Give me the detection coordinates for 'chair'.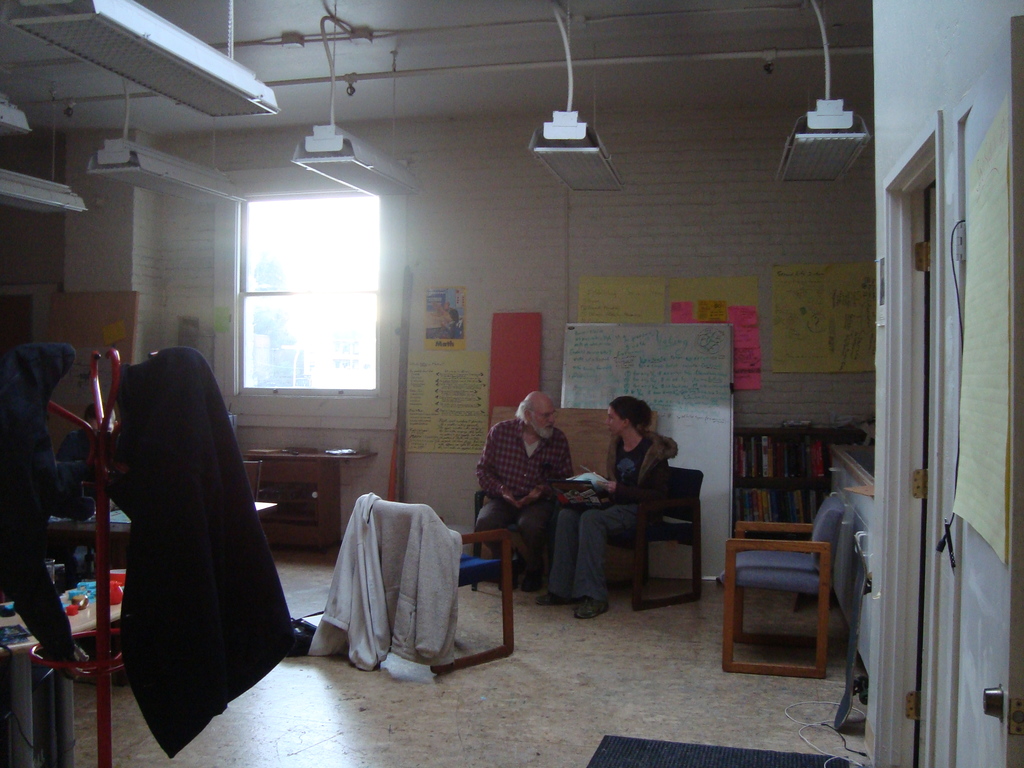
rect(730, 426, 815, 536).
